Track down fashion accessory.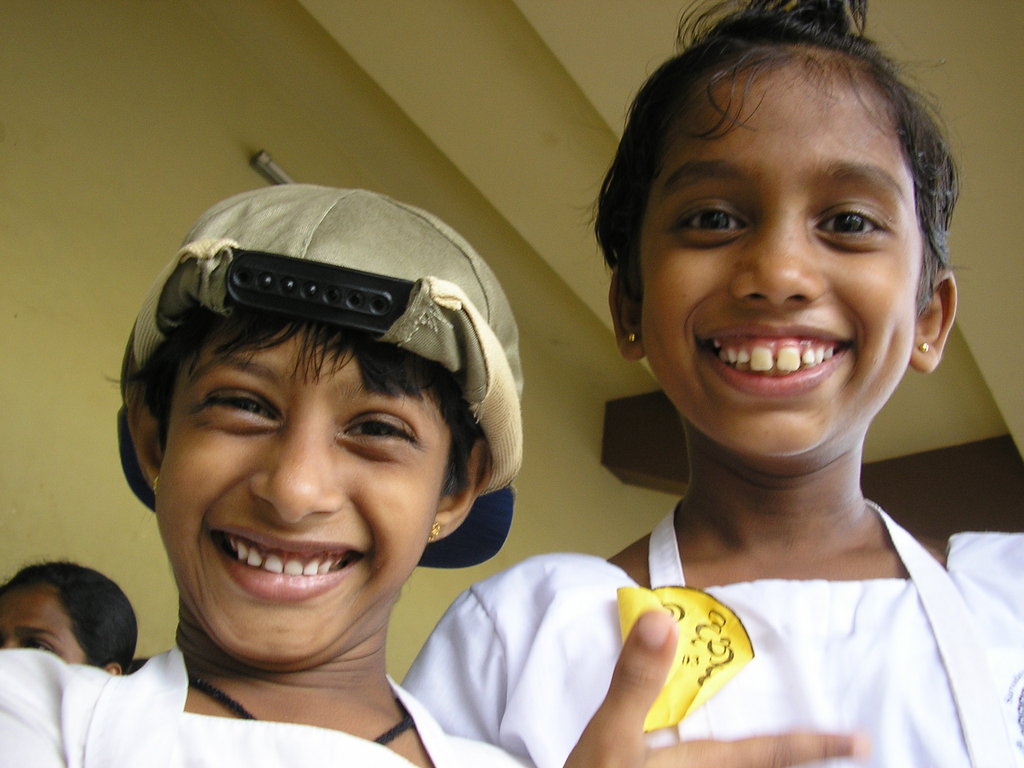
Tracked to 119/184/523/570.
